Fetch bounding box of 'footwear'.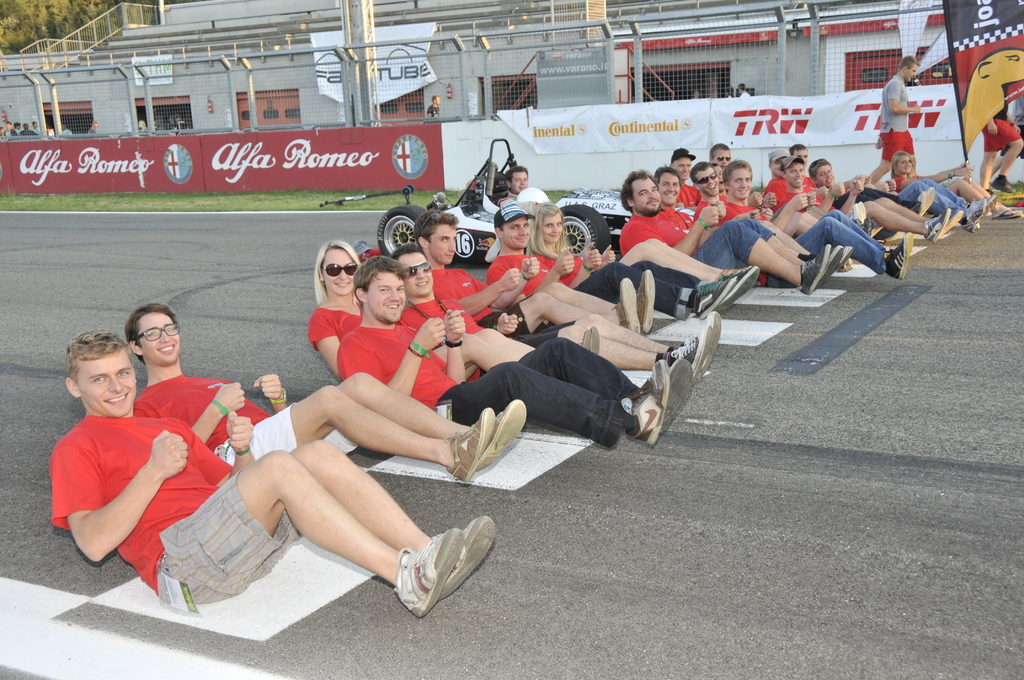
Bbox: bbox=[444, 404, 488, 486].
